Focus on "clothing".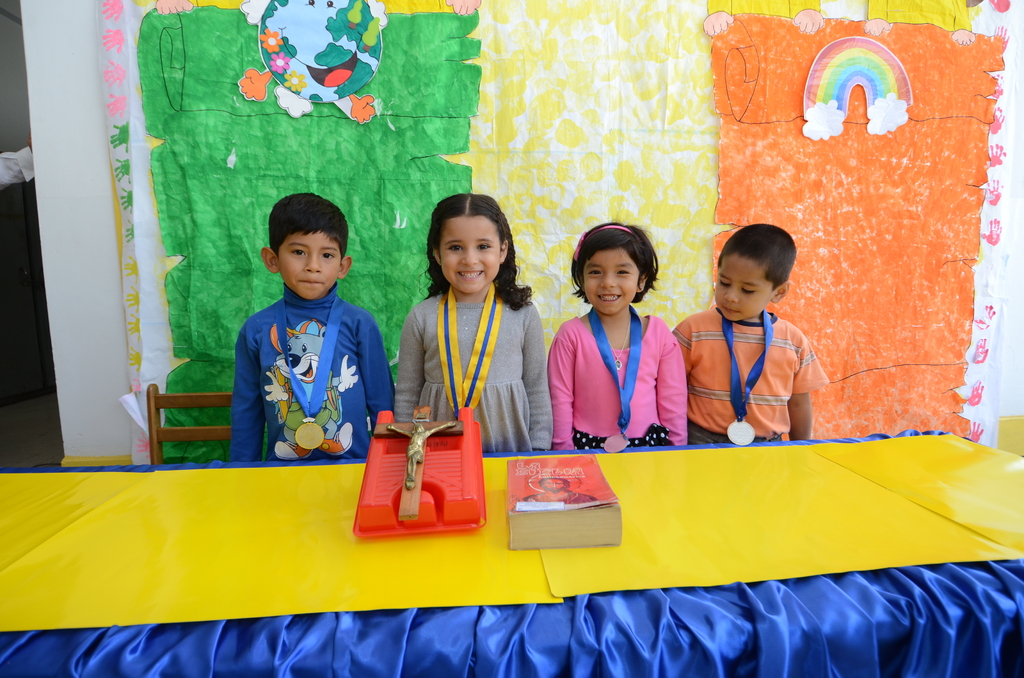
Focused at bbox(393, 289, 554, 455).
